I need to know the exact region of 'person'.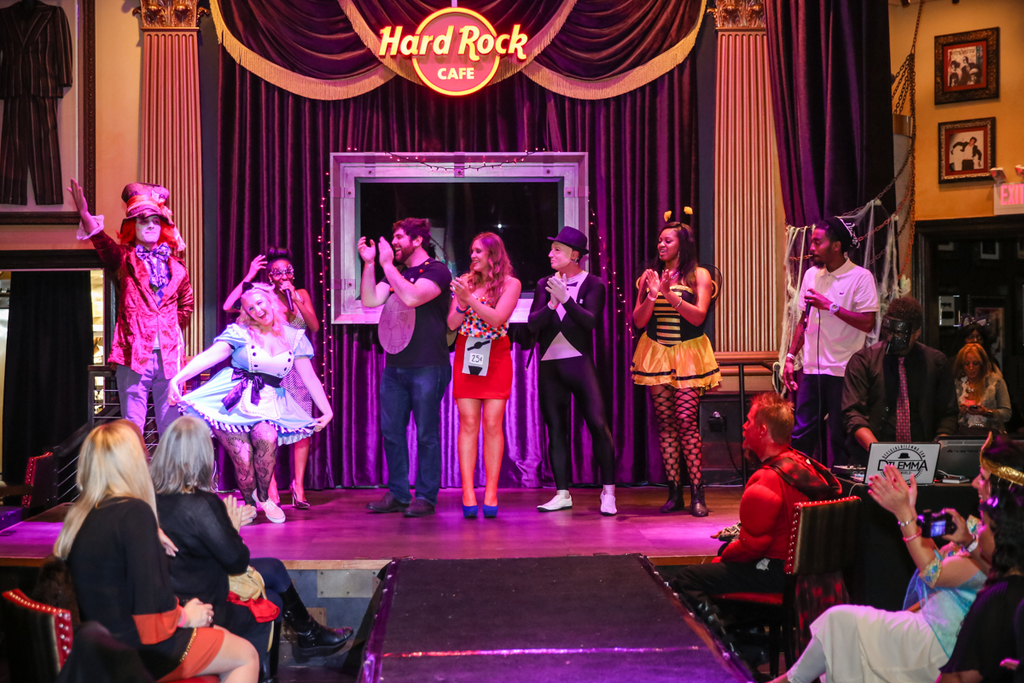
Region: [left=52, top=418, right=258, bottom=682].
